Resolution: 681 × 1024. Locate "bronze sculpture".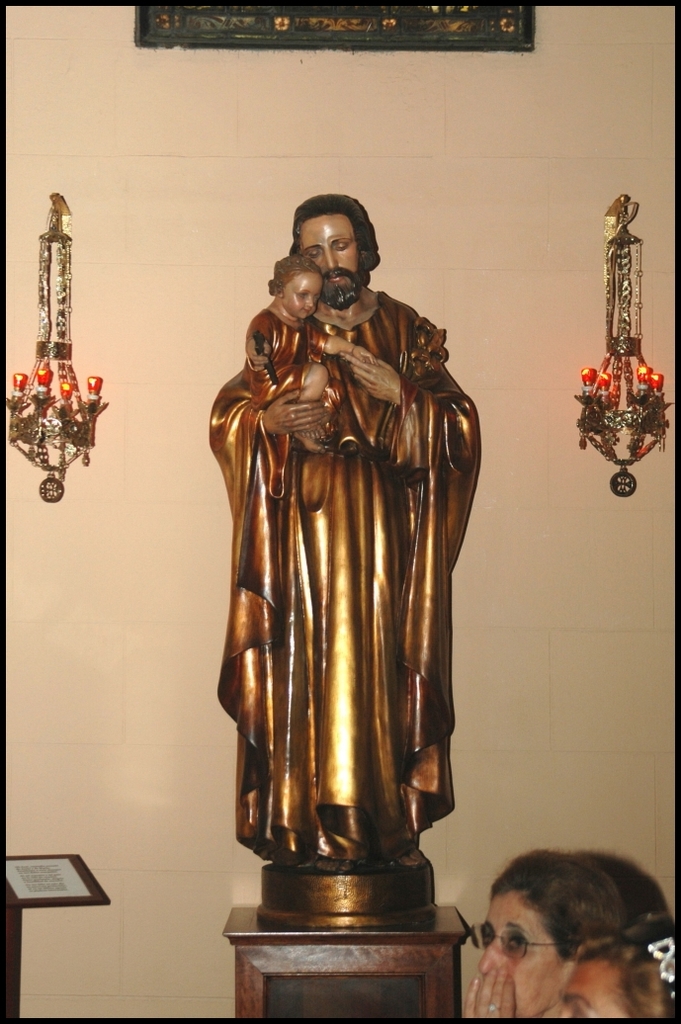
196, 191, 485, 925.
